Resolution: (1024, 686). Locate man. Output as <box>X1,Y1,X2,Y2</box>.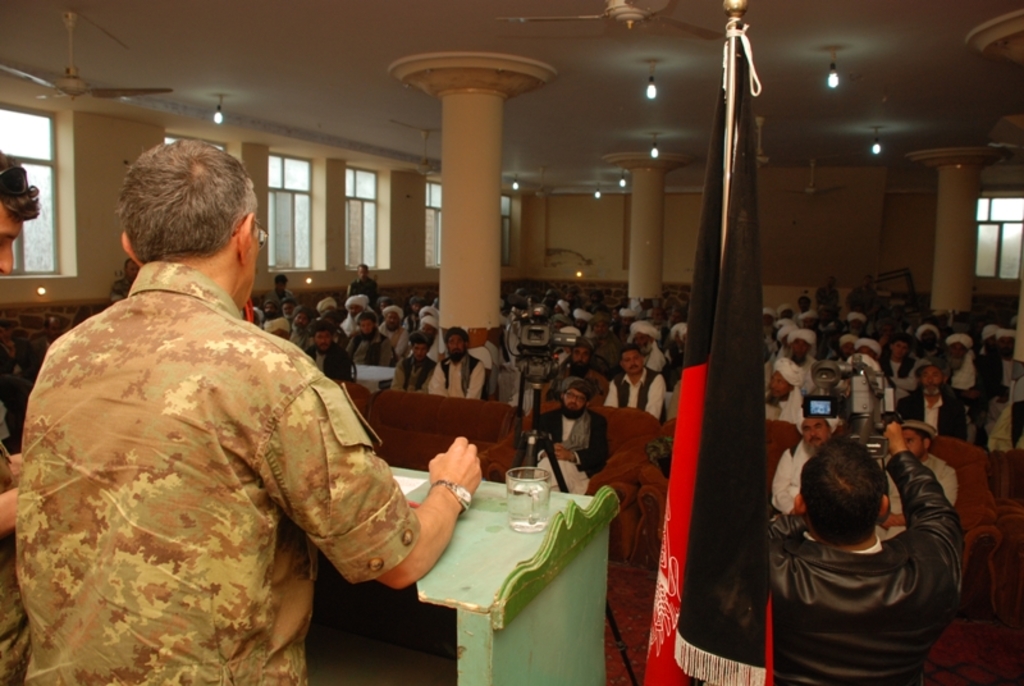
<box>671,319,686,349</box>.
